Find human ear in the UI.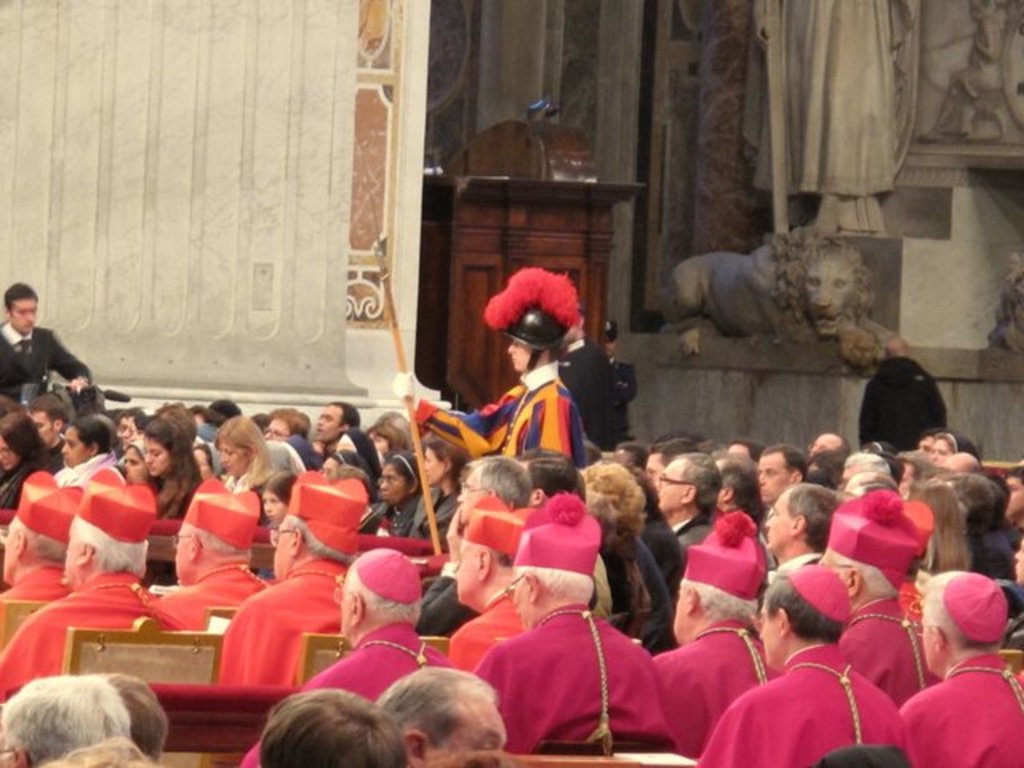
UI element at <region>789, 512, 805, 534</region>.
